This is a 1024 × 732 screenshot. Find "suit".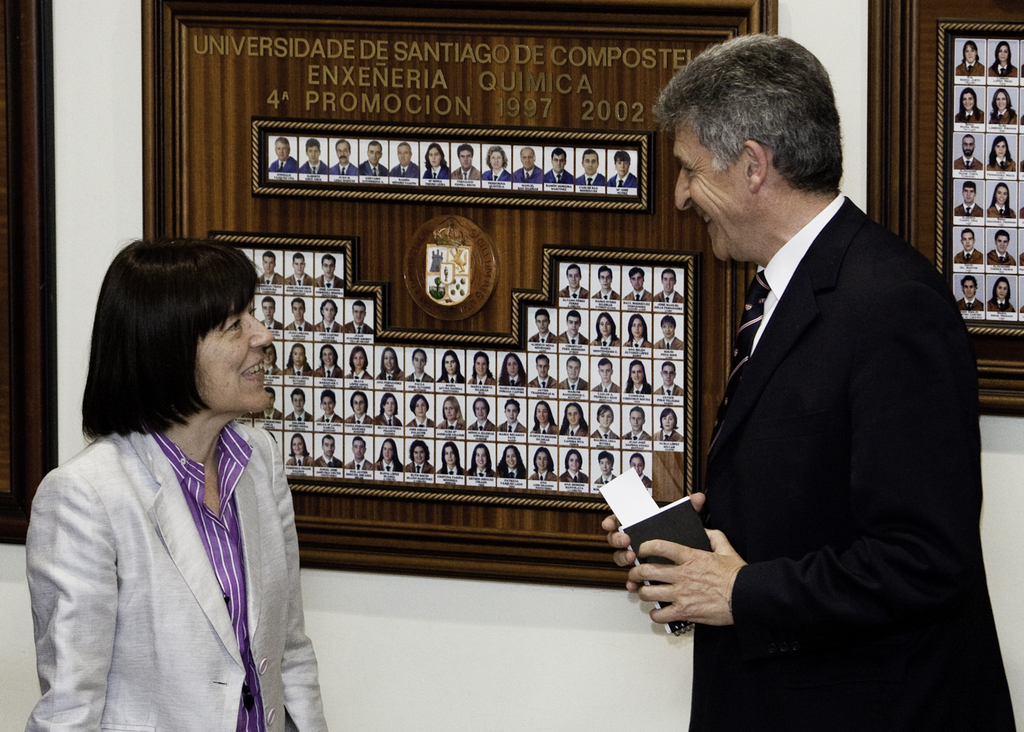
Bounding box: (left=388, top=159, right=420, bottom=182).
